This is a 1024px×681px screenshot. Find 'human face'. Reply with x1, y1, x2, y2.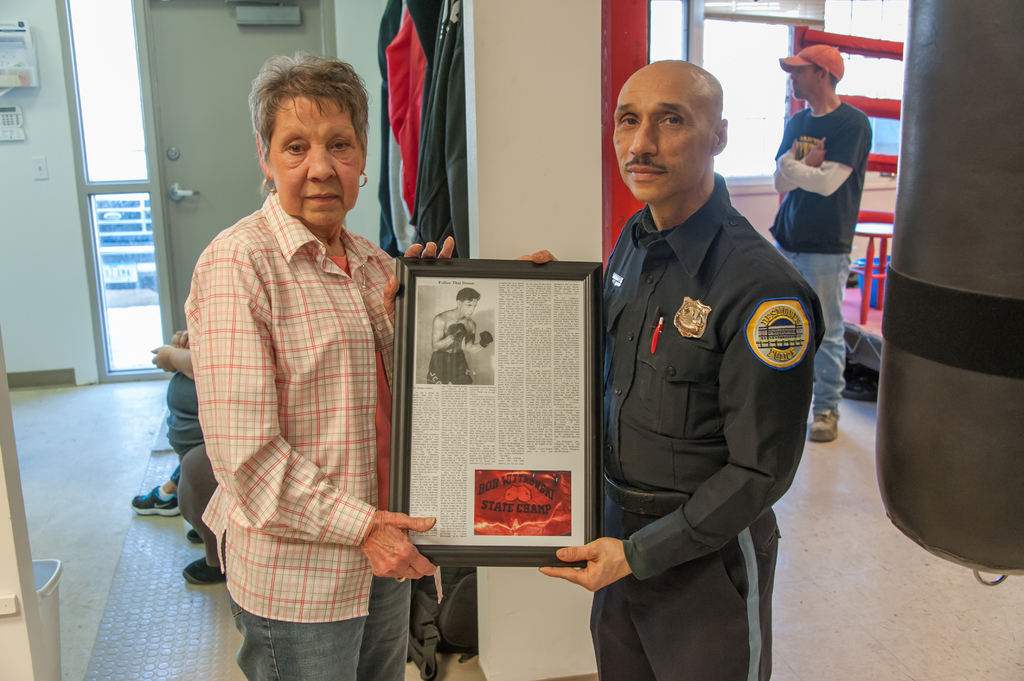
787, 65, 820, 95.
